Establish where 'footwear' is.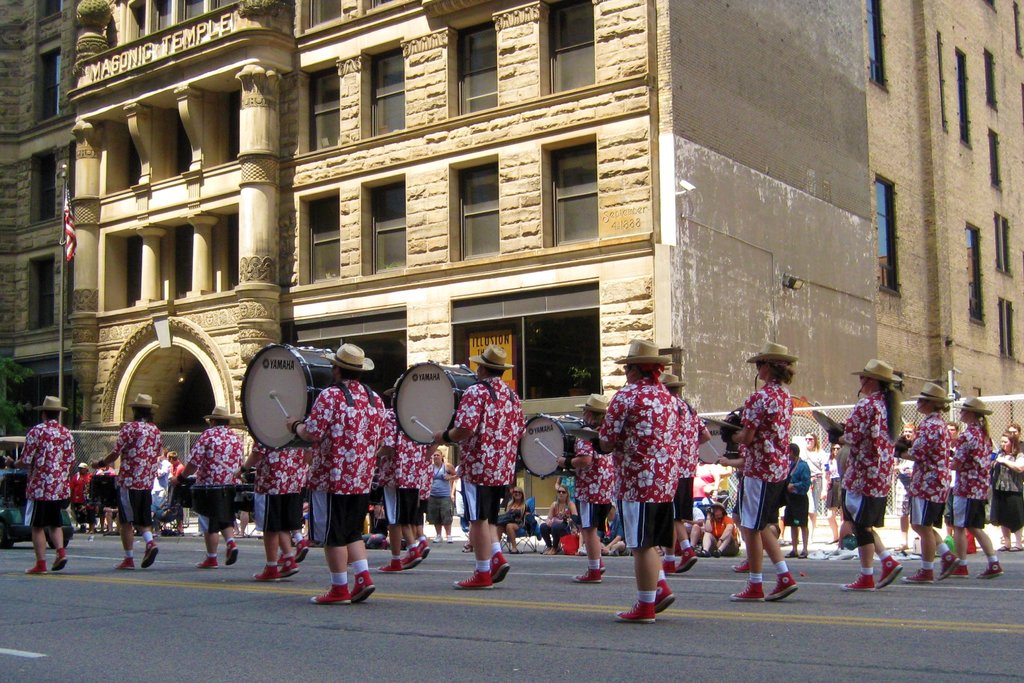
Established at rect(763, 573, 797, 598).
